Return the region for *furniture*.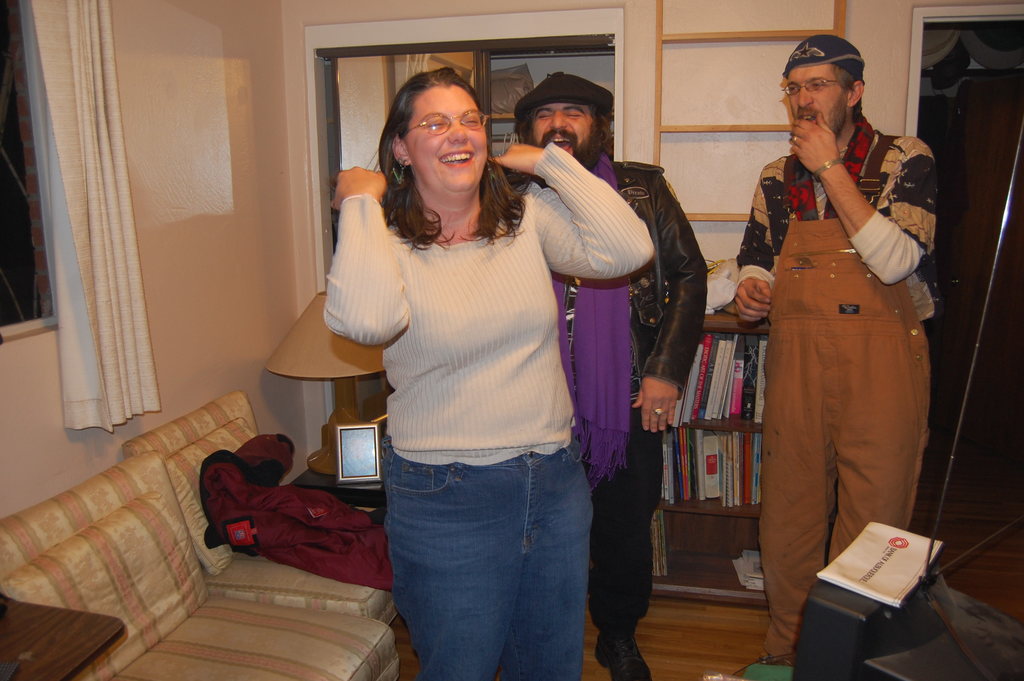
289 465 387 524.
